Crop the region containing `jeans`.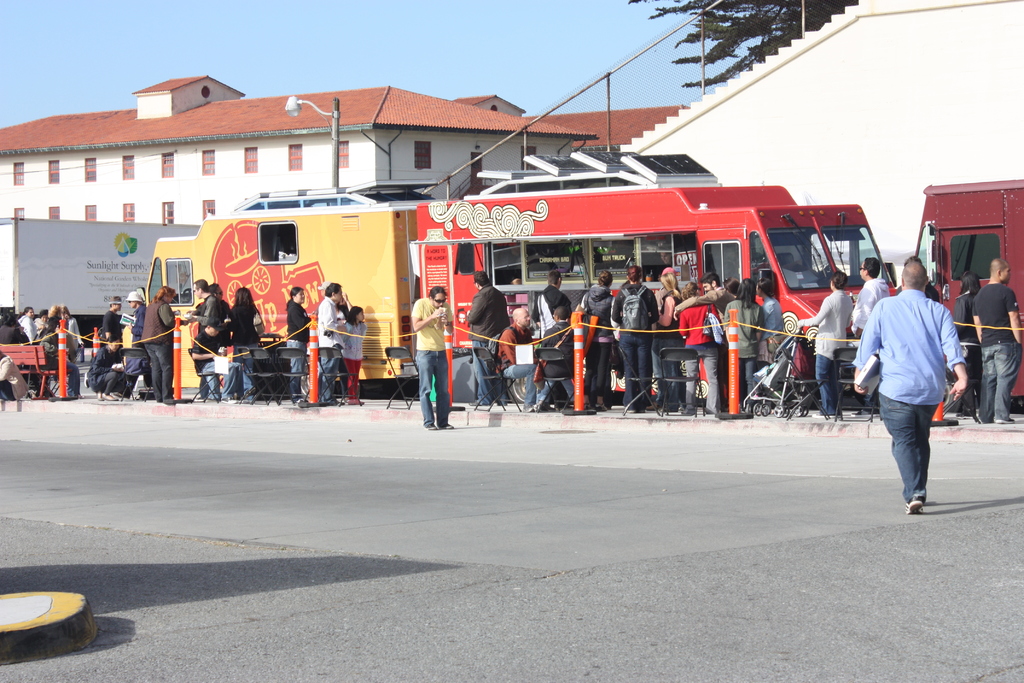
Crop region: BBox(980, 338, 1023, 418).
